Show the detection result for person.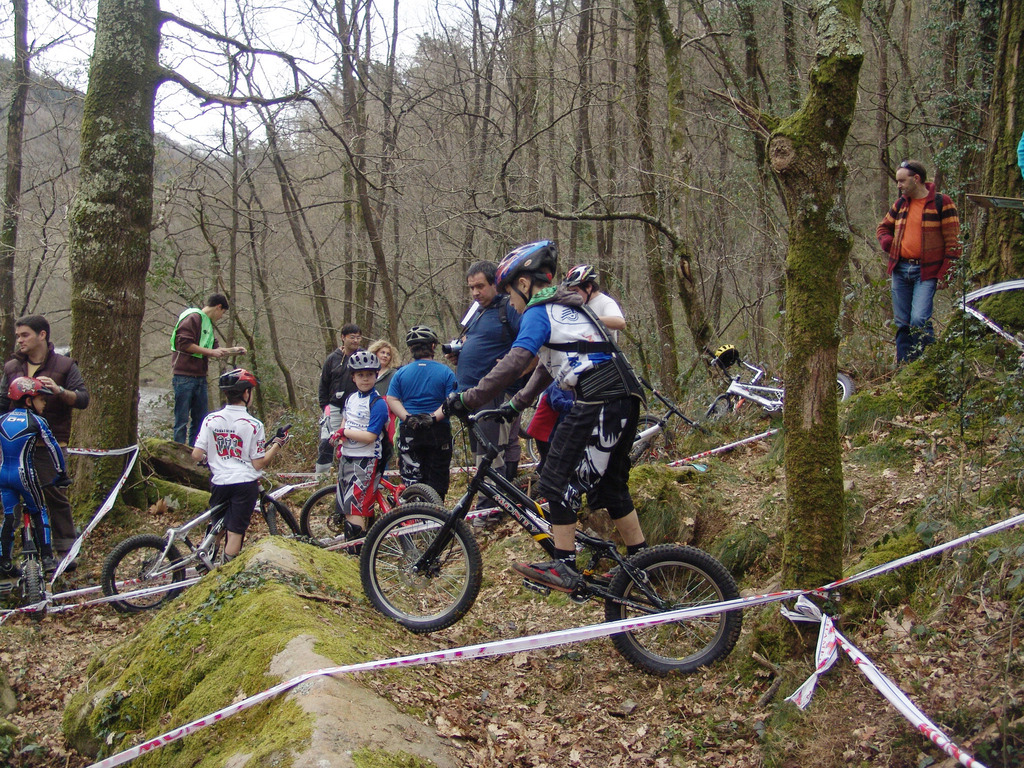
Rect(0, 378, 84, 594).
